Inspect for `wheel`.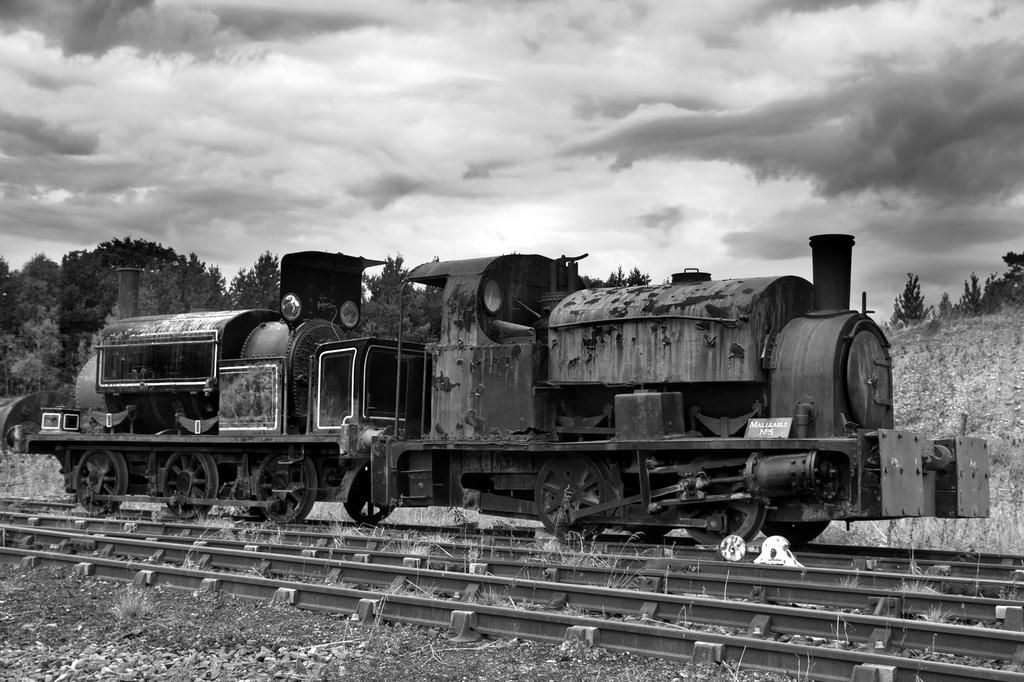
Inspection: x1=532 y1=455 x2=609 y2=534.
